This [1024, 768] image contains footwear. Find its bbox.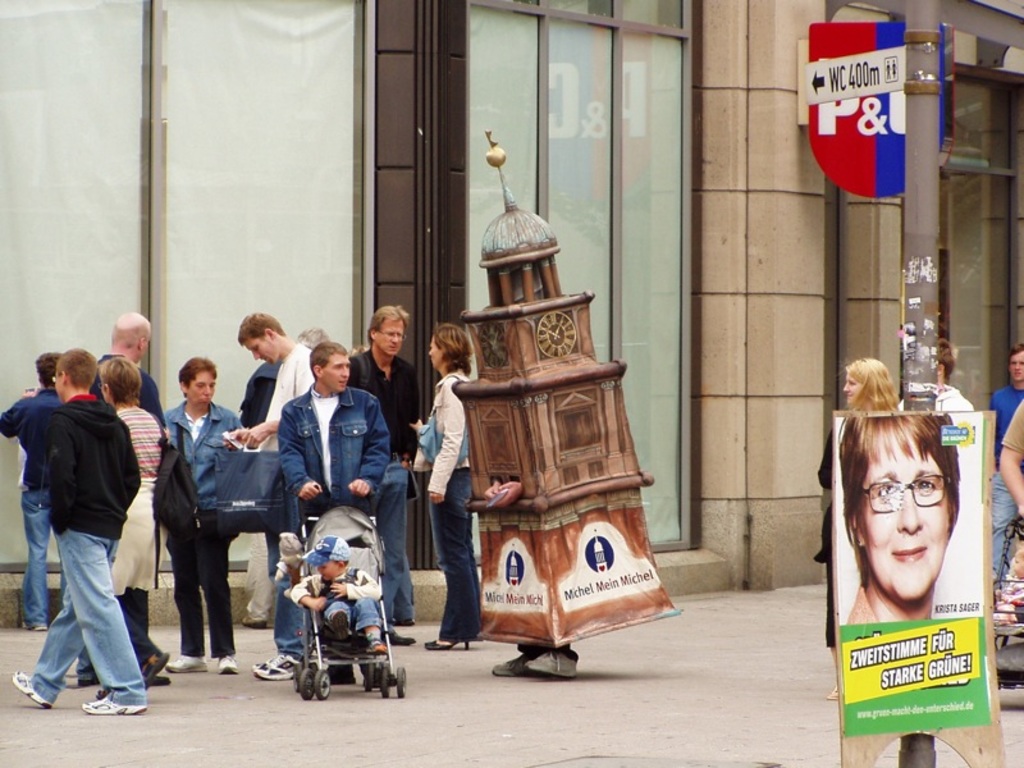
locate(421, 635, 467, 652).
